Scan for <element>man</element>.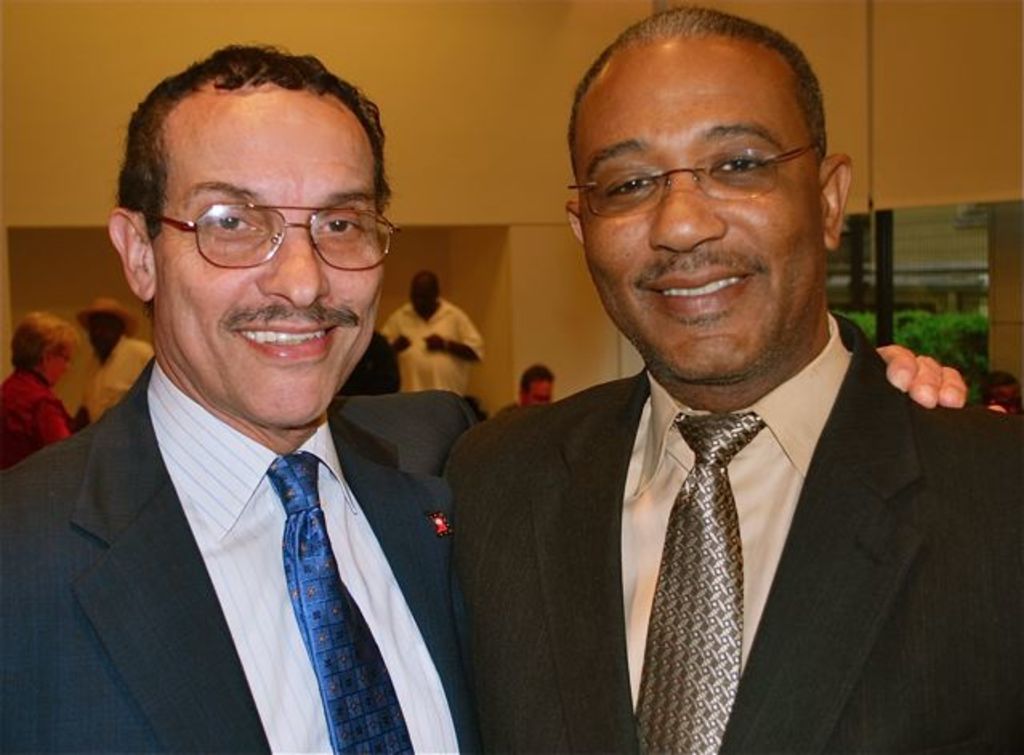
Scan result: {"x1": 69, "y1": 293, "x2": 162, "y2": 434}.
